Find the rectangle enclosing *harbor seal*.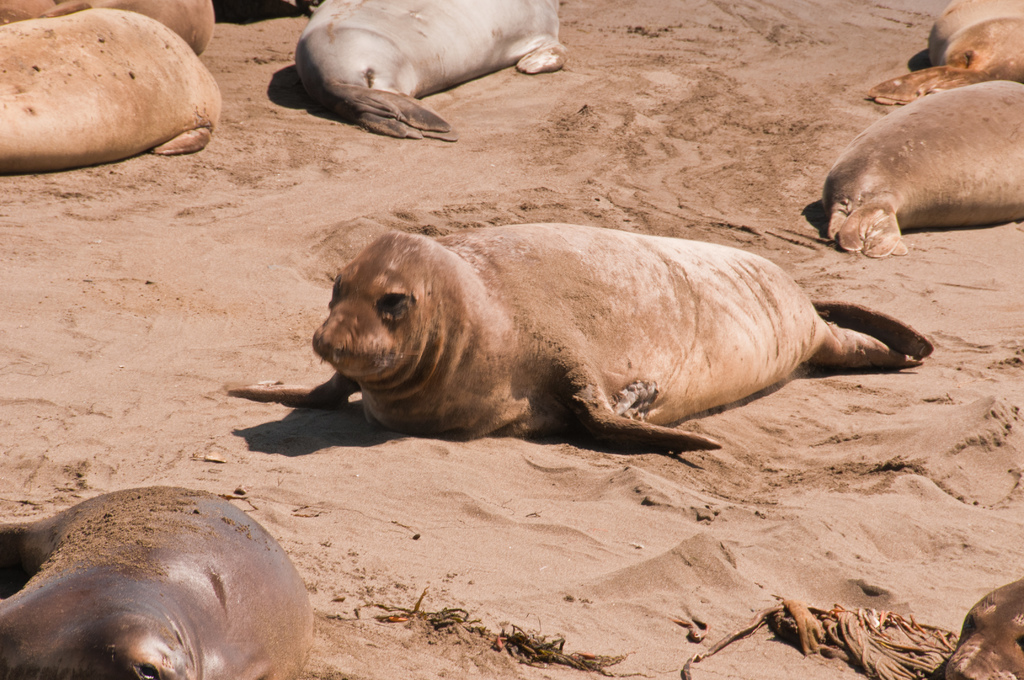
{"x1": 0, "y1": 483, "x2": 317, "y2": 679}.
